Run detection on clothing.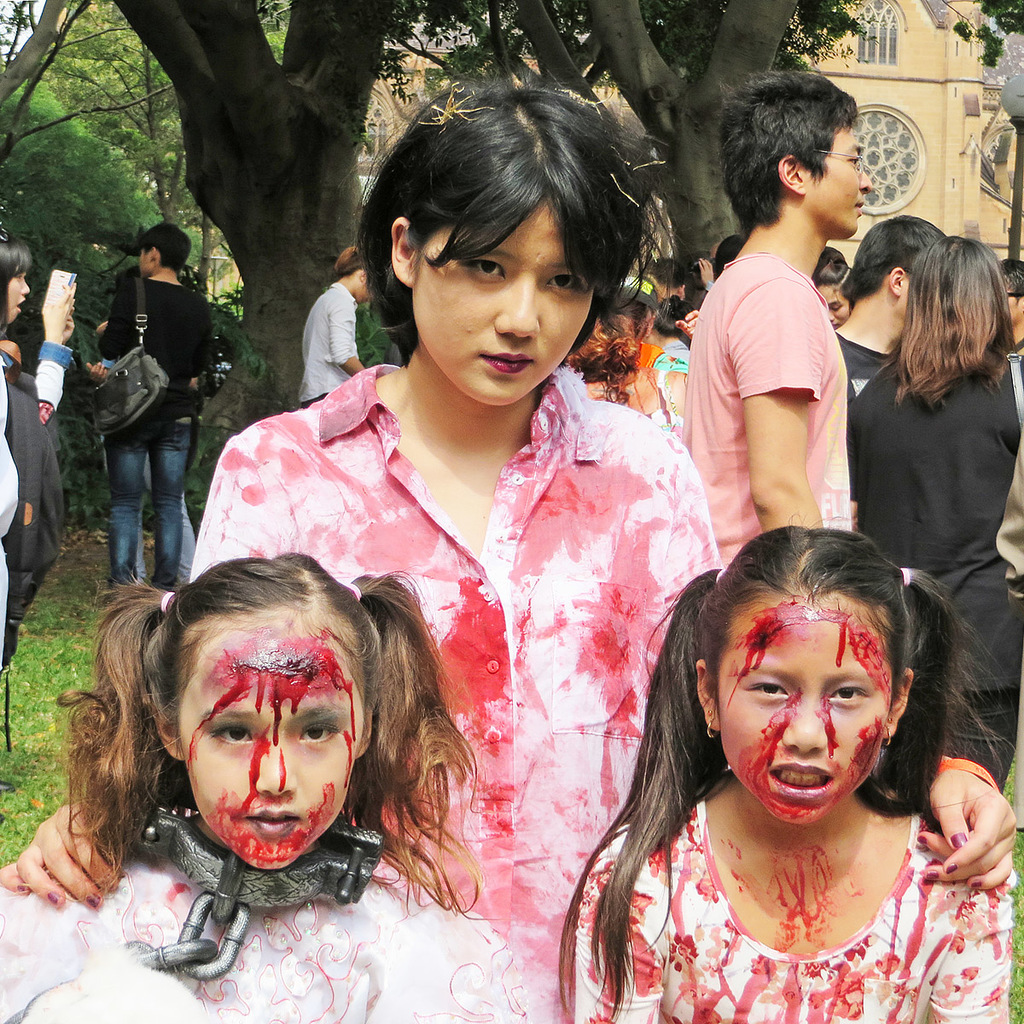
Result: rect(851, 339, 1023, 798).
